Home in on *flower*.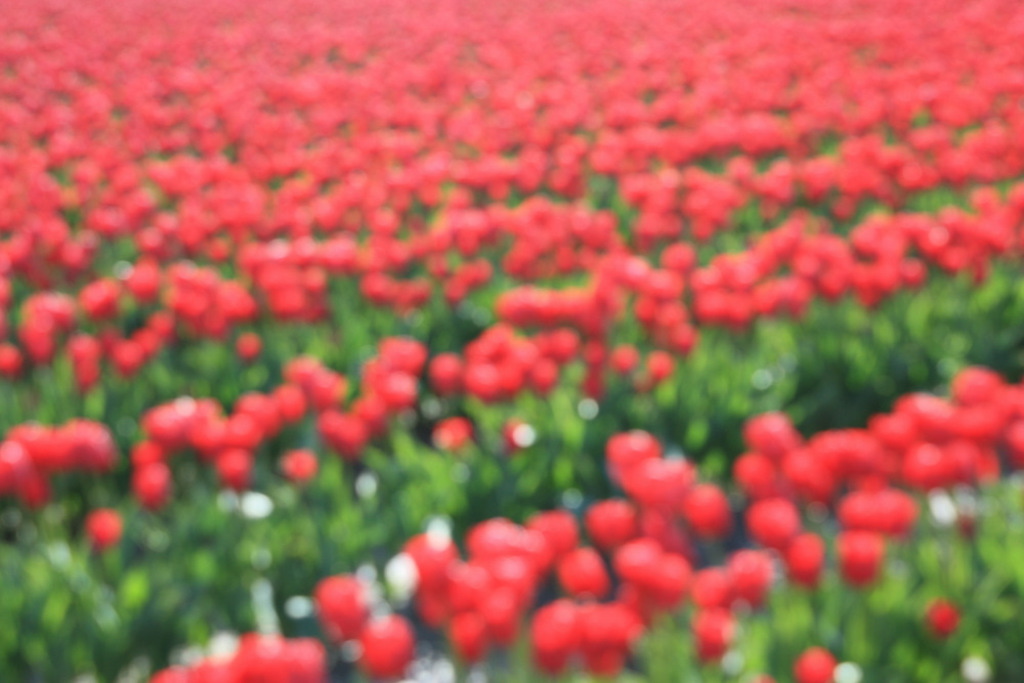
Homed in at bbox=(618, 433, 703, 521).
